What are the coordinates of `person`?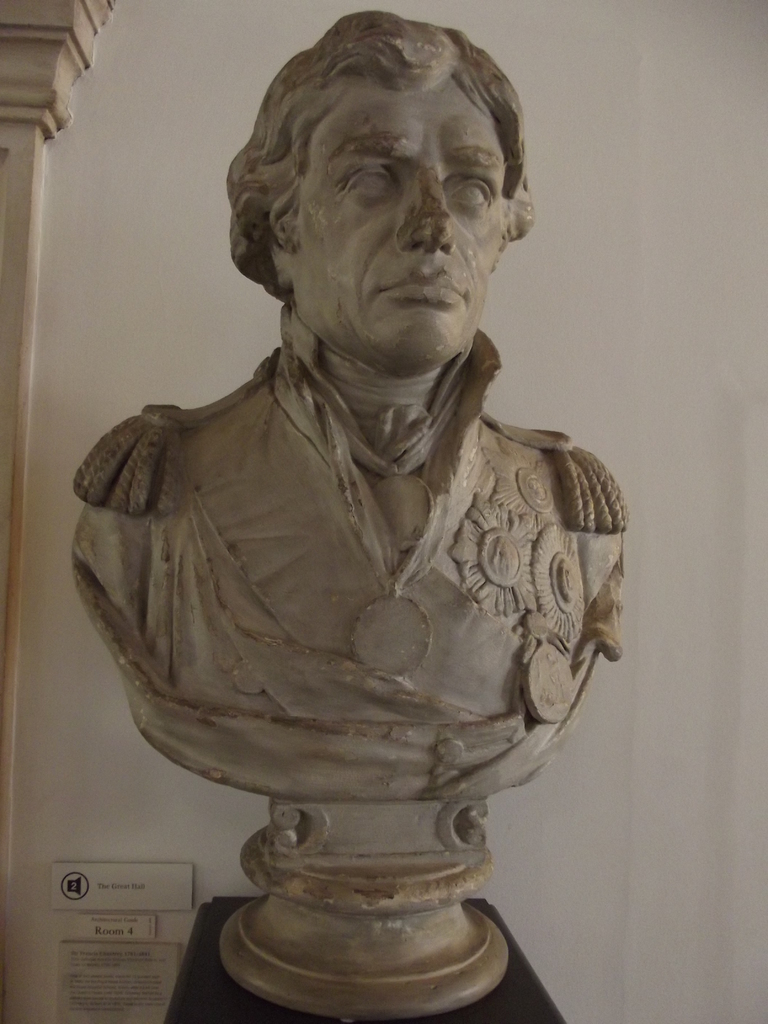
crop(60, 0, 636, 804).
